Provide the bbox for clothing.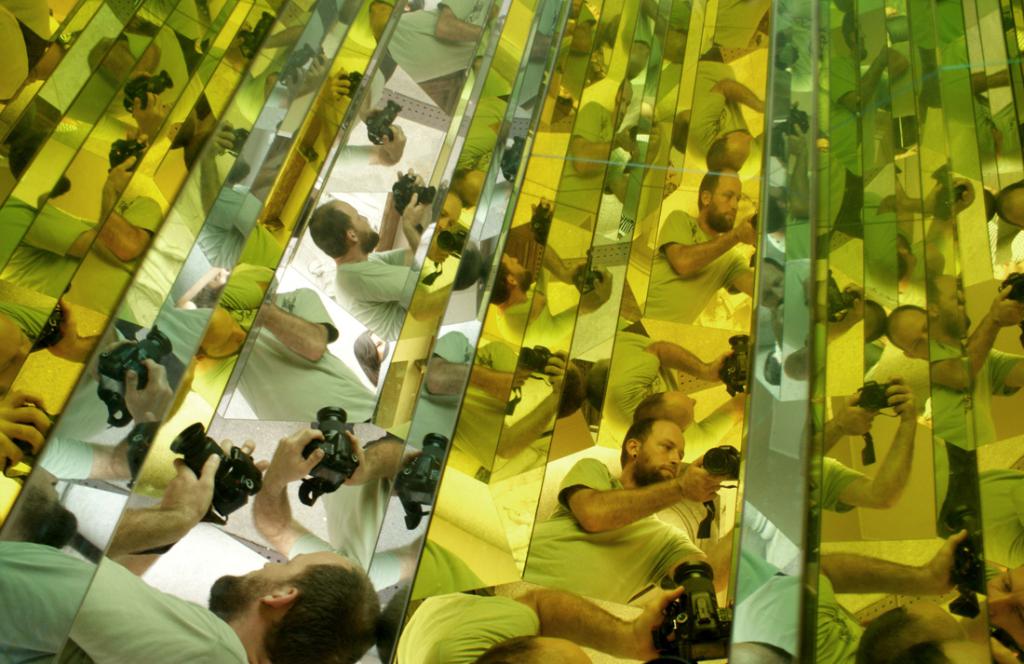
pyautogui.locateOnScreen(0, 535, 90, 661).
